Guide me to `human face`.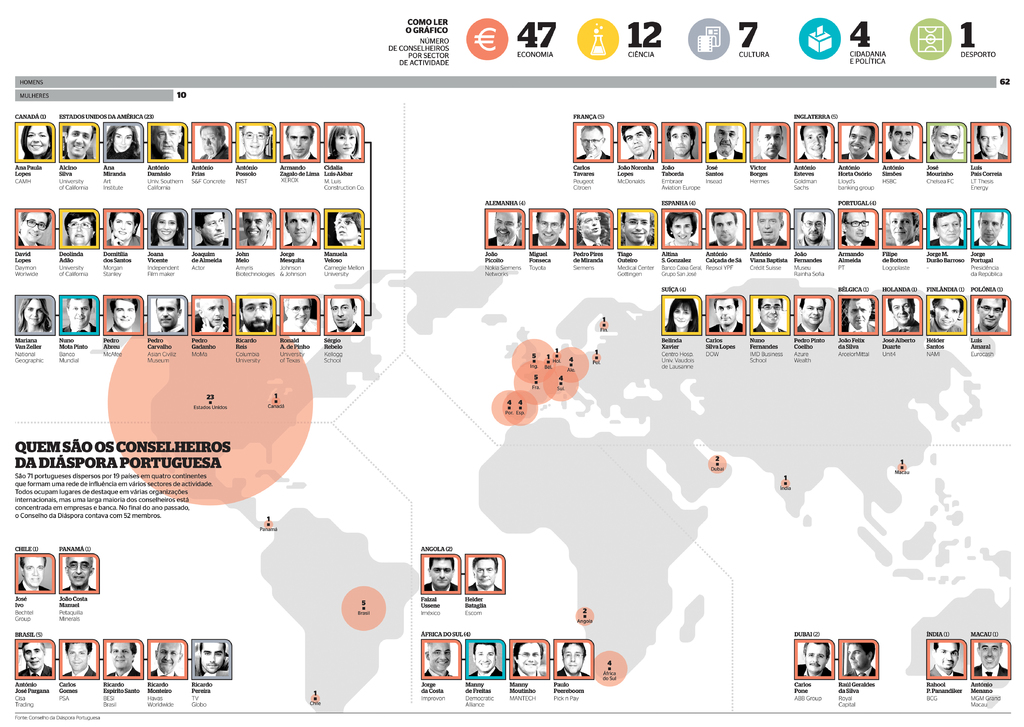
Guidance: Rect(329, 131, 360, 156).
